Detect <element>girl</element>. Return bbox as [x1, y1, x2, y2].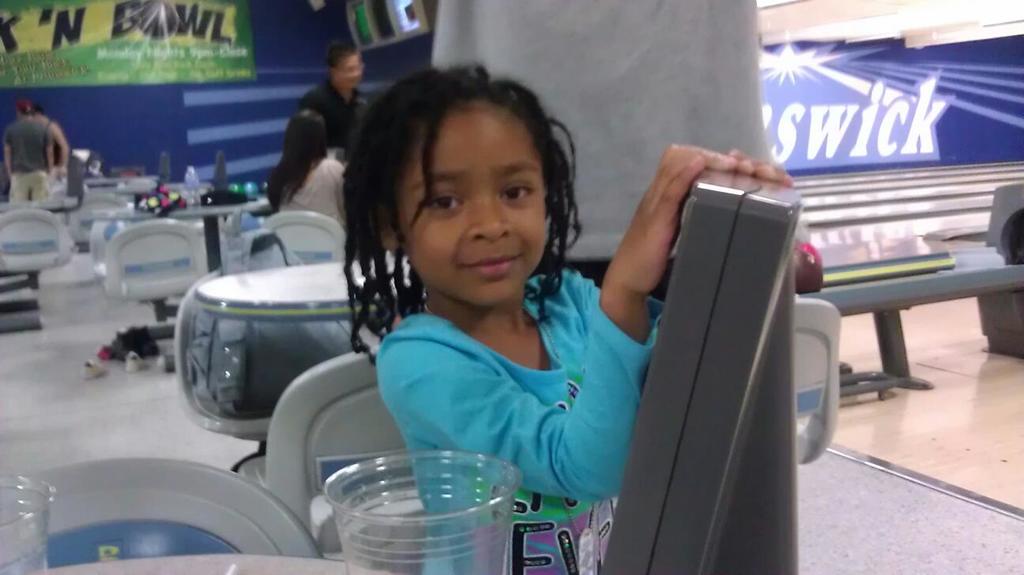
[269, 85, 344, 226].
